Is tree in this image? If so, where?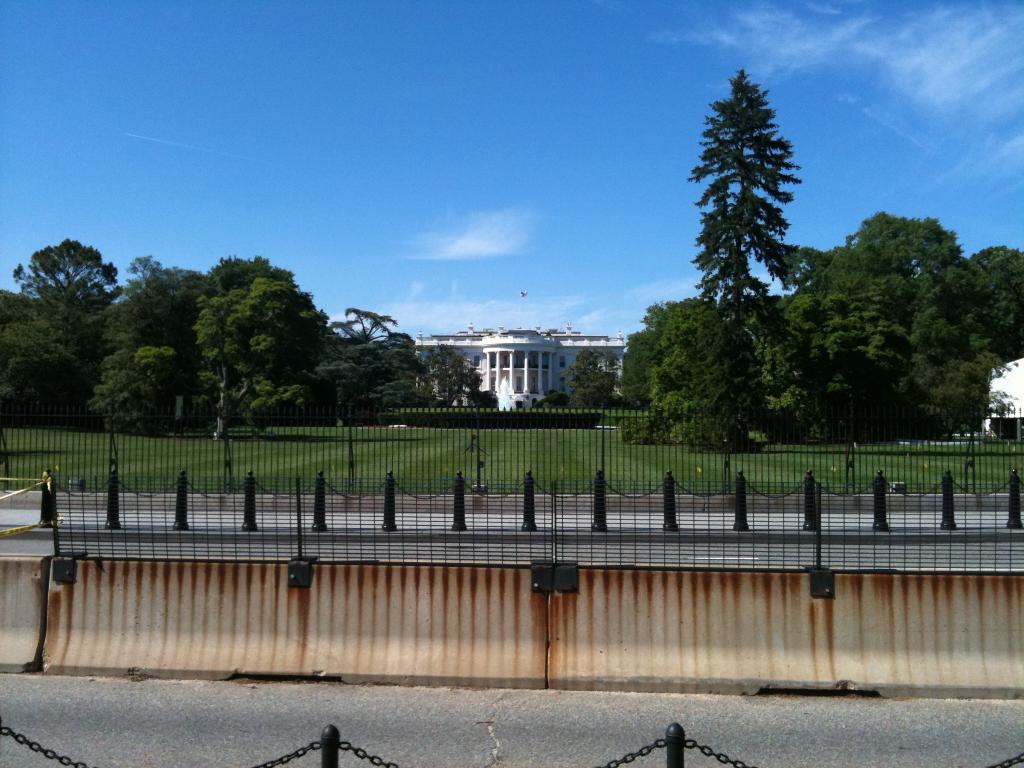
Yes, at select_region(239, 380, 313, 416).
